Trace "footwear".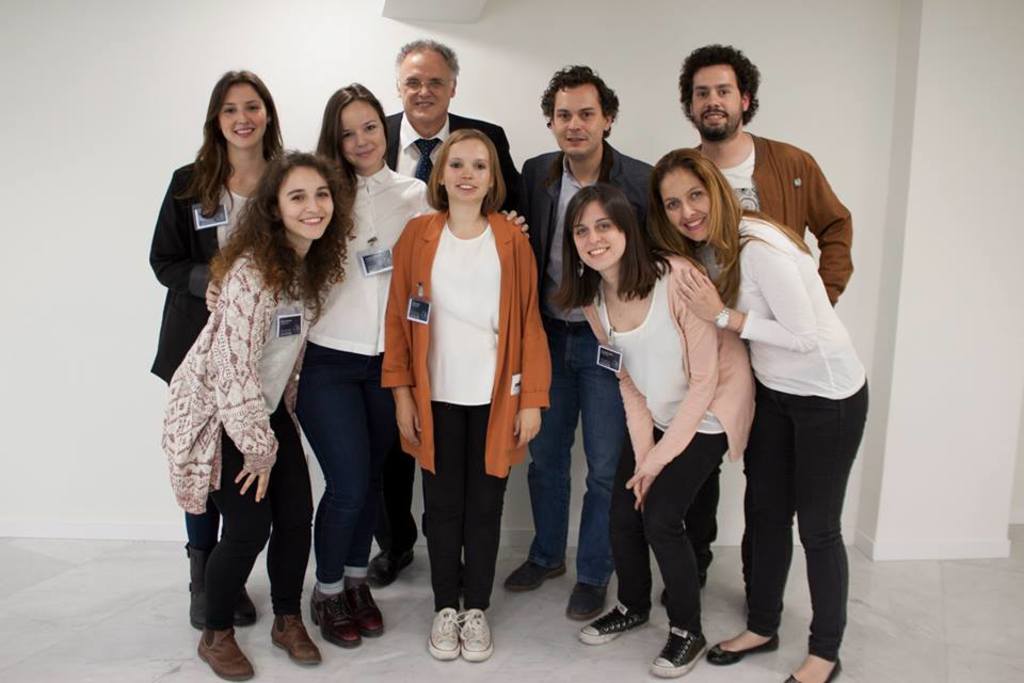
Traced to bbox=(306, 583, 361, 654).
